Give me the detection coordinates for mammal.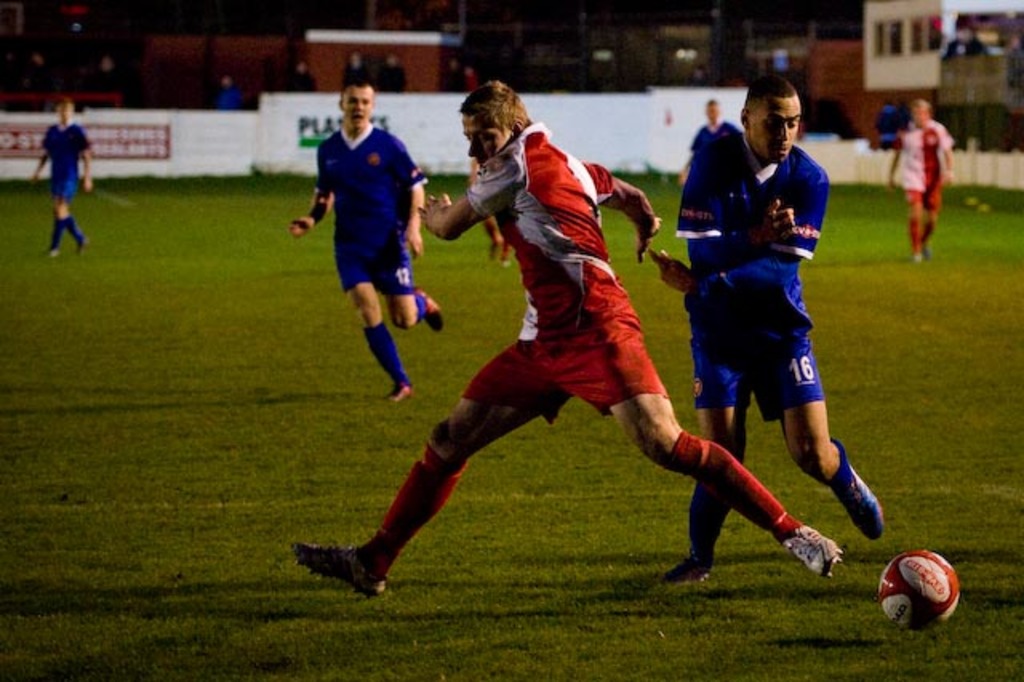
select_region(341, 53, 370, 88).
